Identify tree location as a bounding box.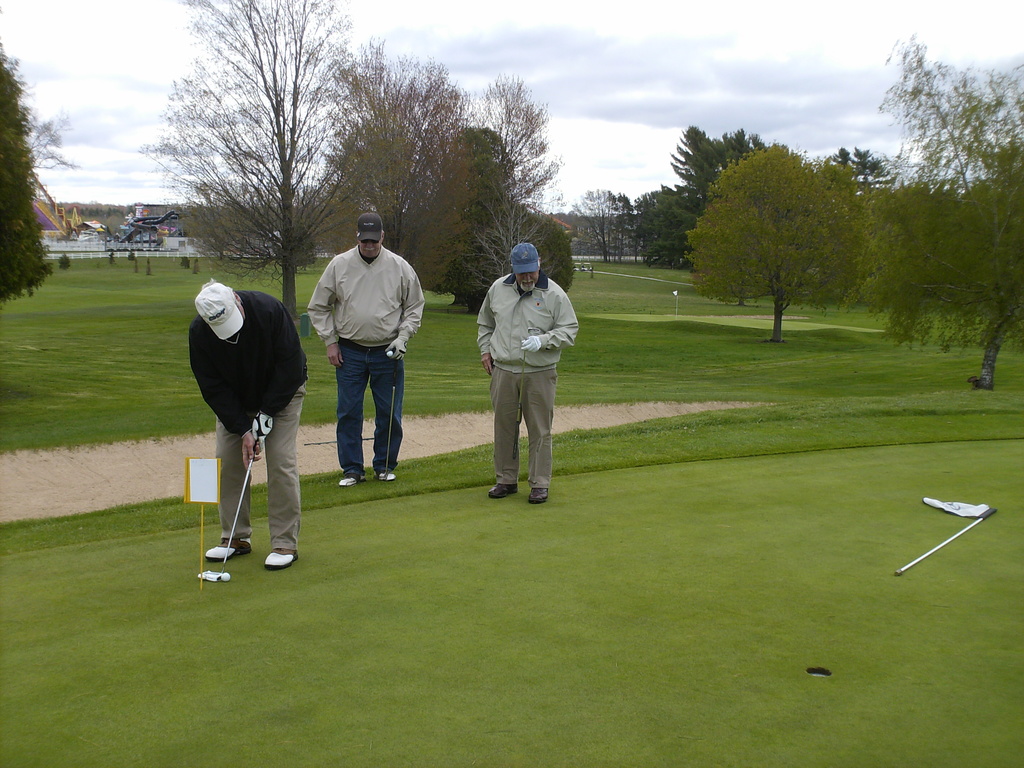
x1=177, y1=258, x2=184, y2=267.
